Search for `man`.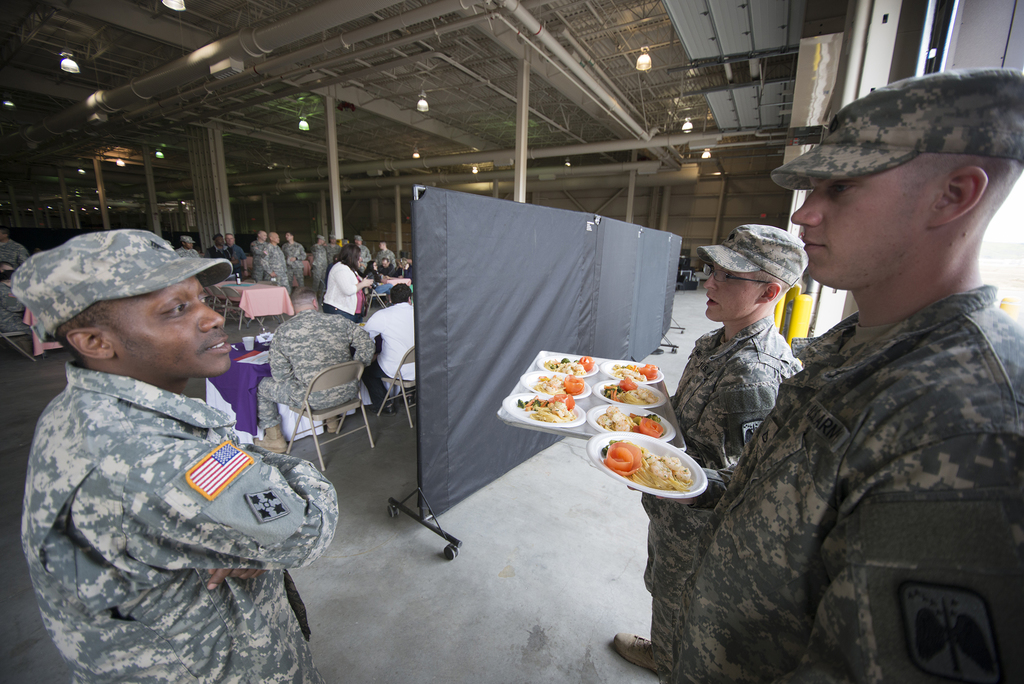
Found at 373:236:401:268.
